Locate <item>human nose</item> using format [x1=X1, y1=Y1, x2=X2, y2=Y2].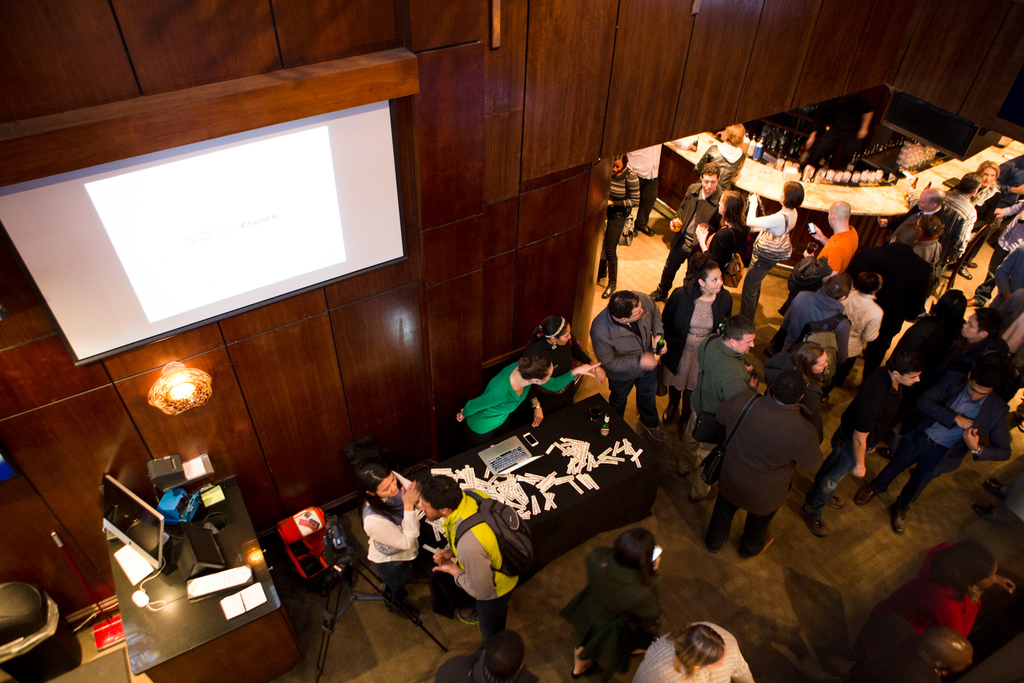
[x1=388, y1=483, x2=397, y2=490].
